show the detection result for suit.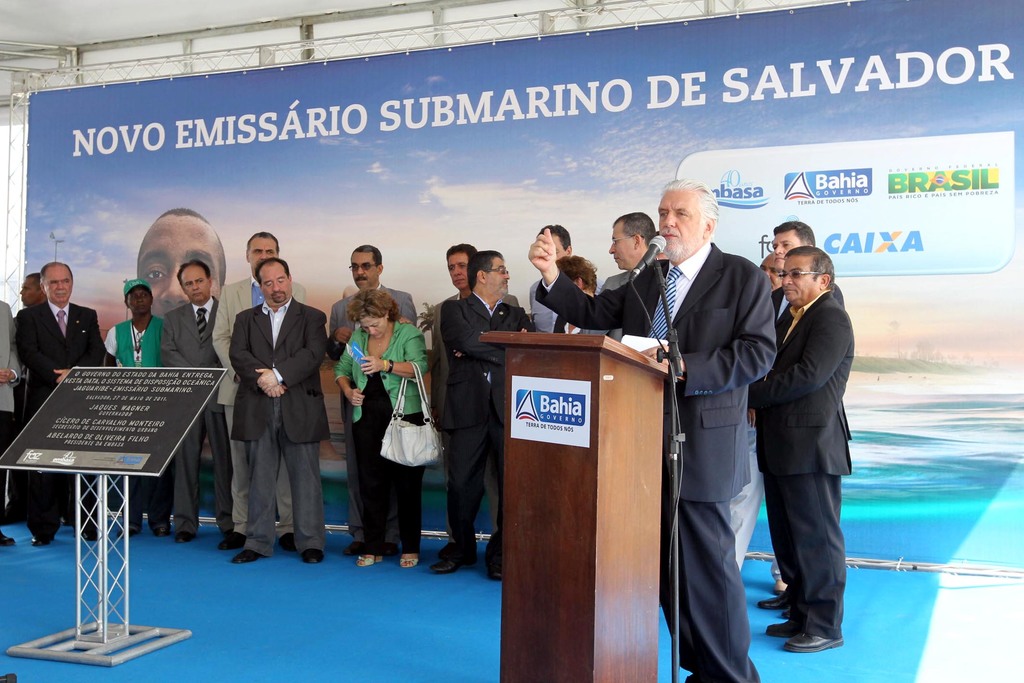
(x1=553, y1=313, x2=608, y2=340).
